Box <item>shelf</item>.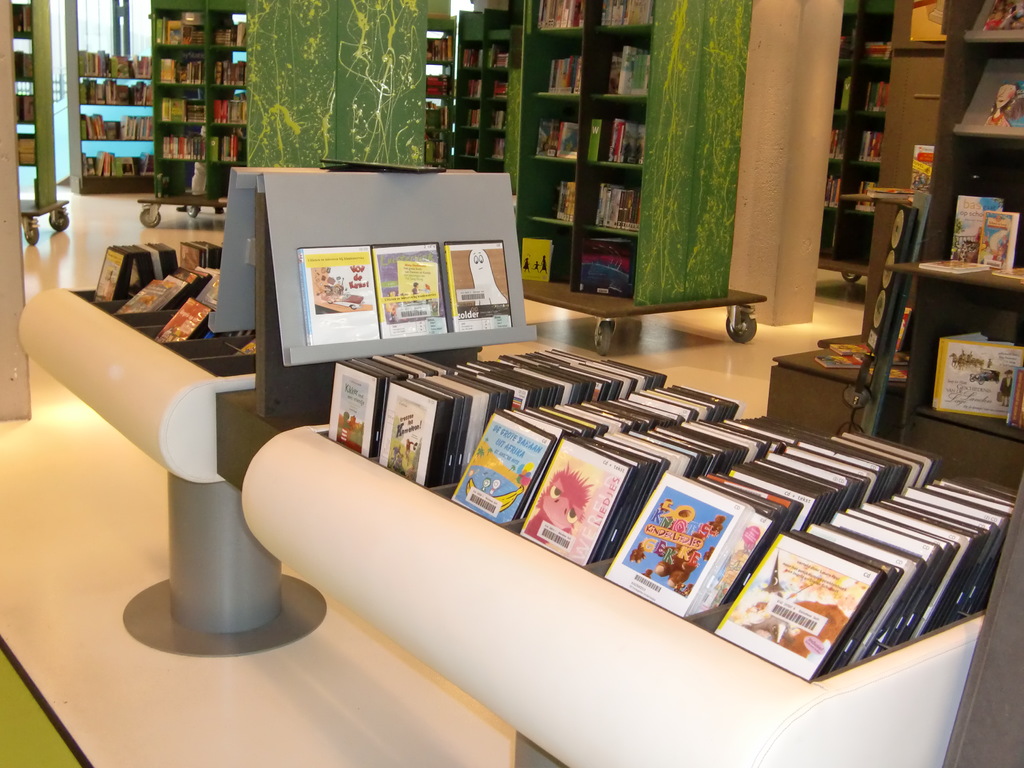
locate(813, 0, 892, 273).
